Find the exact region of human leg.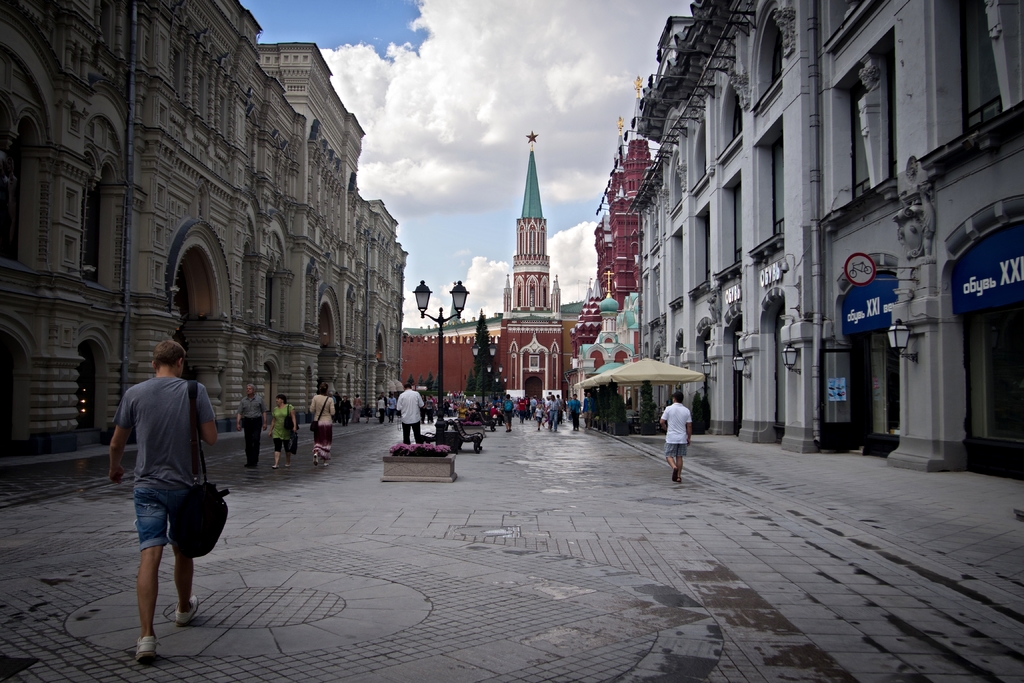
Exact region: (x1=244, y1=418, x2=260, y2=469).
